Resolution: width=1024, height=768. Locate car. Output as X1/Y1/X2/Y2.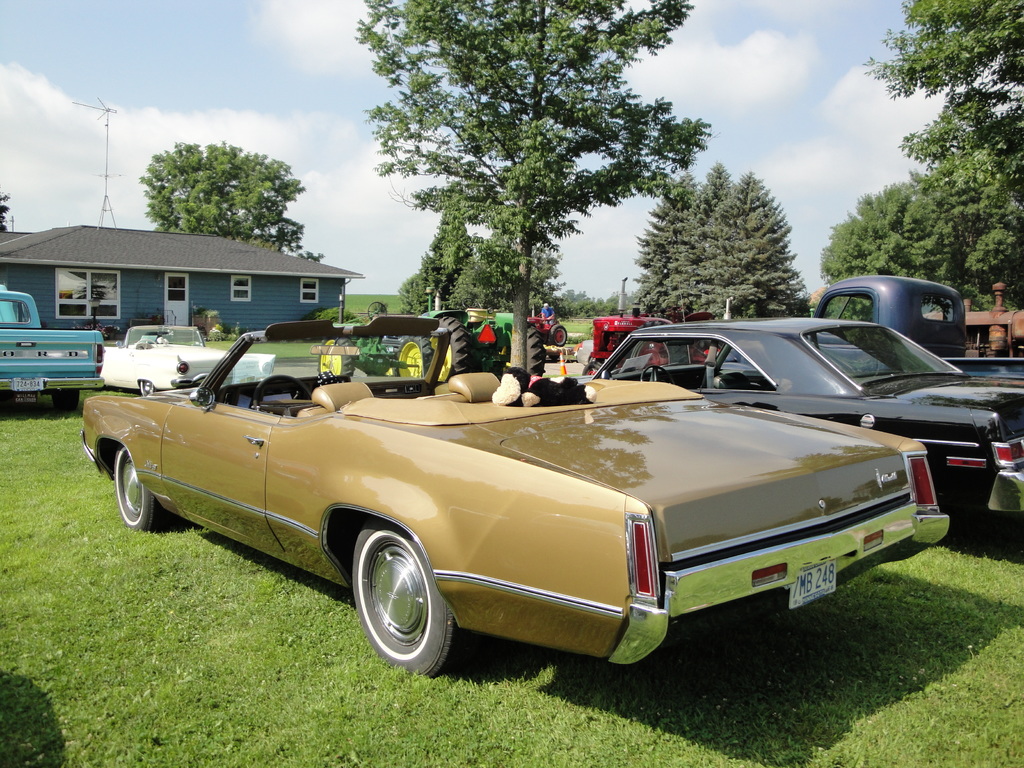
76/312/952/678.
